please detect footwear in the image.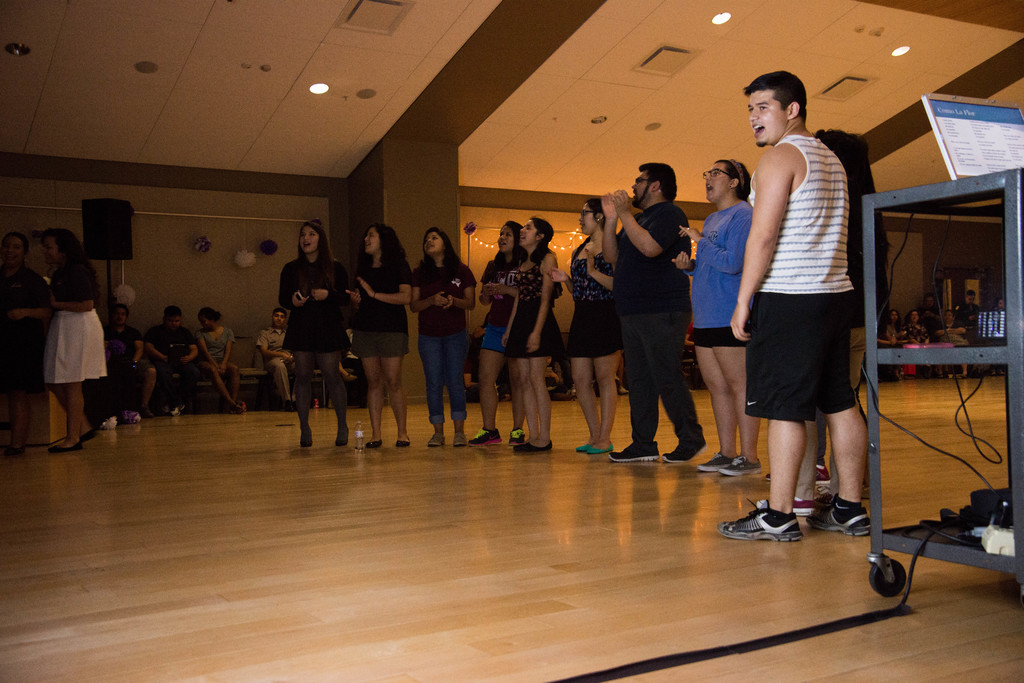
[506, 424, 523, 450].
